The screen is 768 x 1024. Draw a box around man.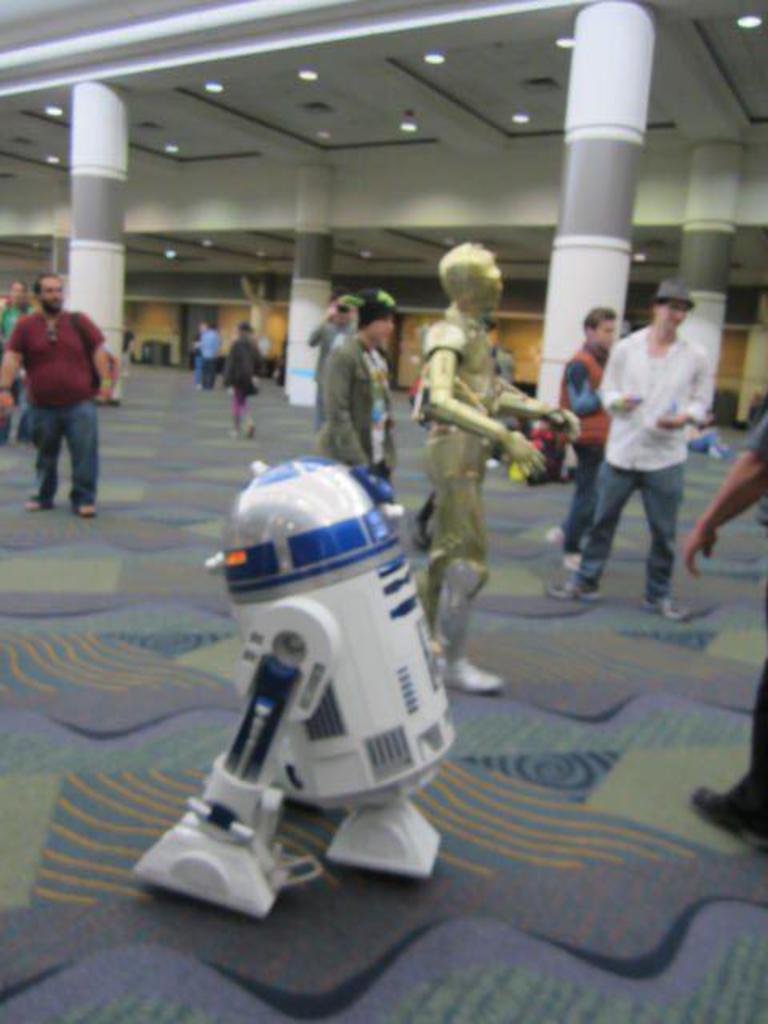
bbox=(306, 275, 365, 442).
